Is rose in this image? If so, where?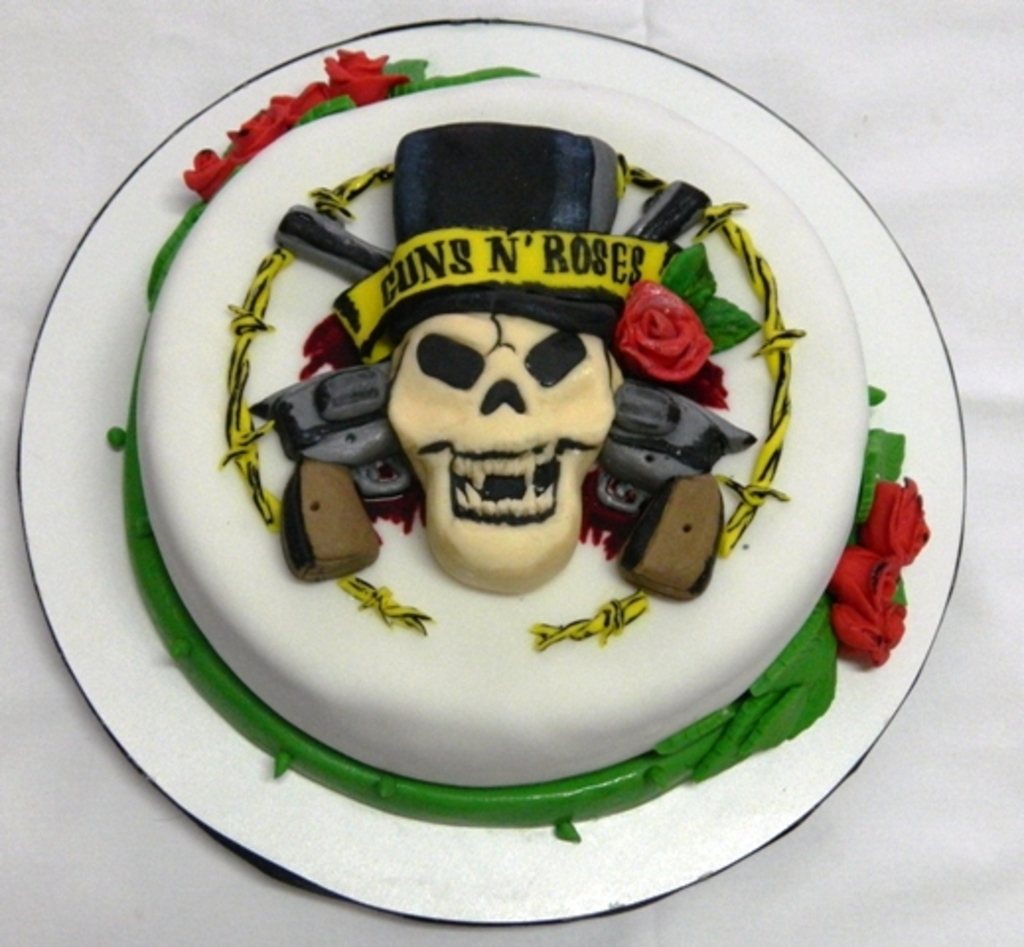
Yes, at bbox=(837, 546, 900, 619).
